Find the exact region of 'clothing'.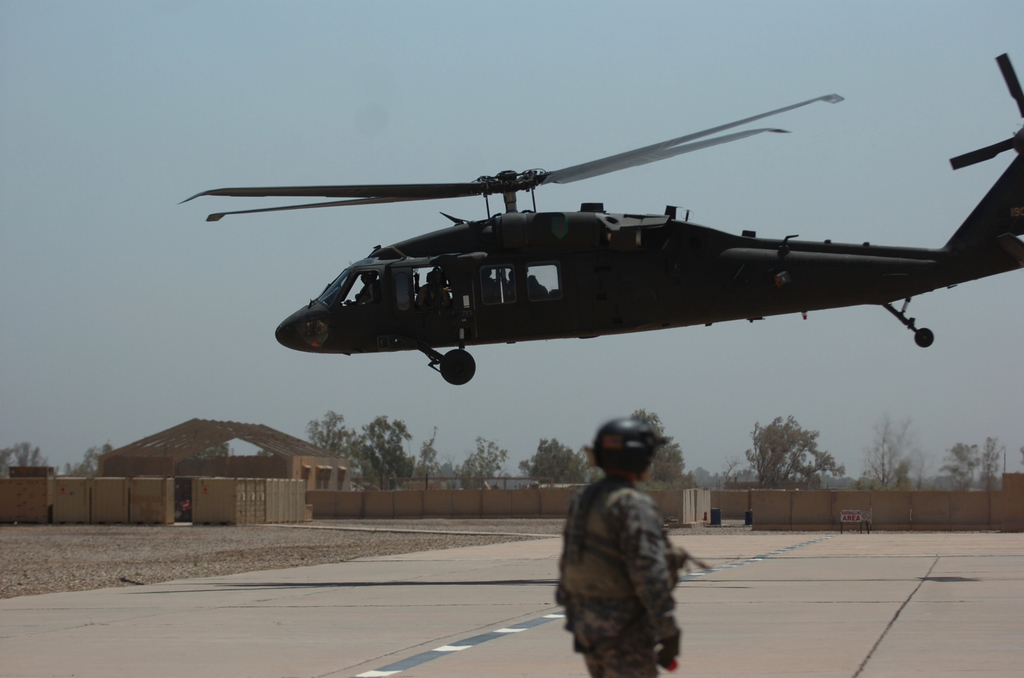
Exact region: (left=536, top=434, right=700, bottom=668).
